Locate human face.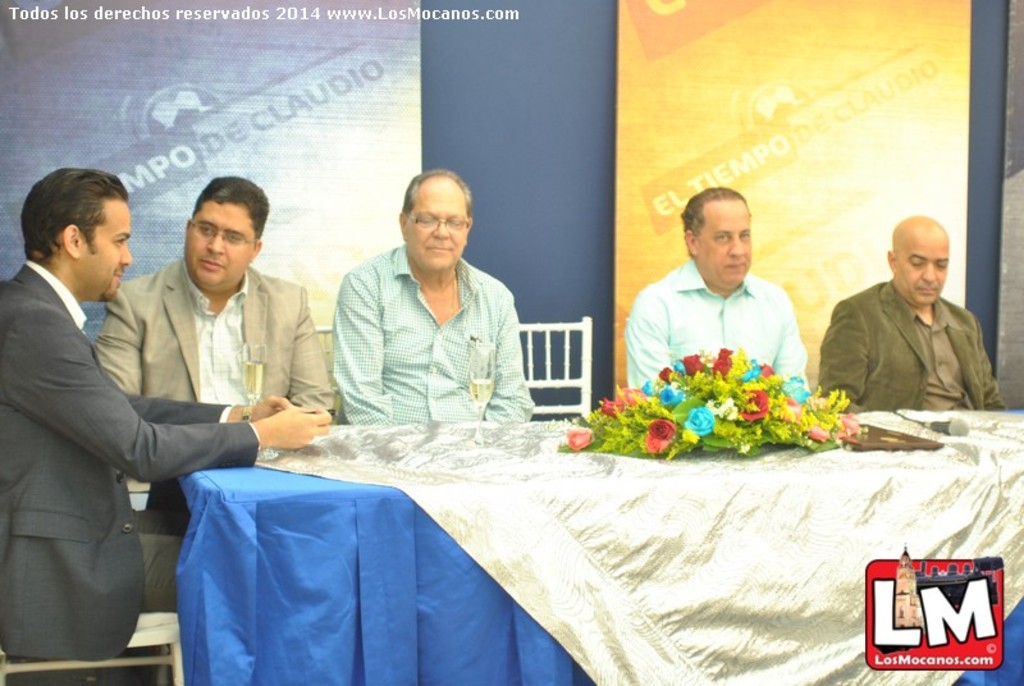
Bounding box: [692,210,753,280].
